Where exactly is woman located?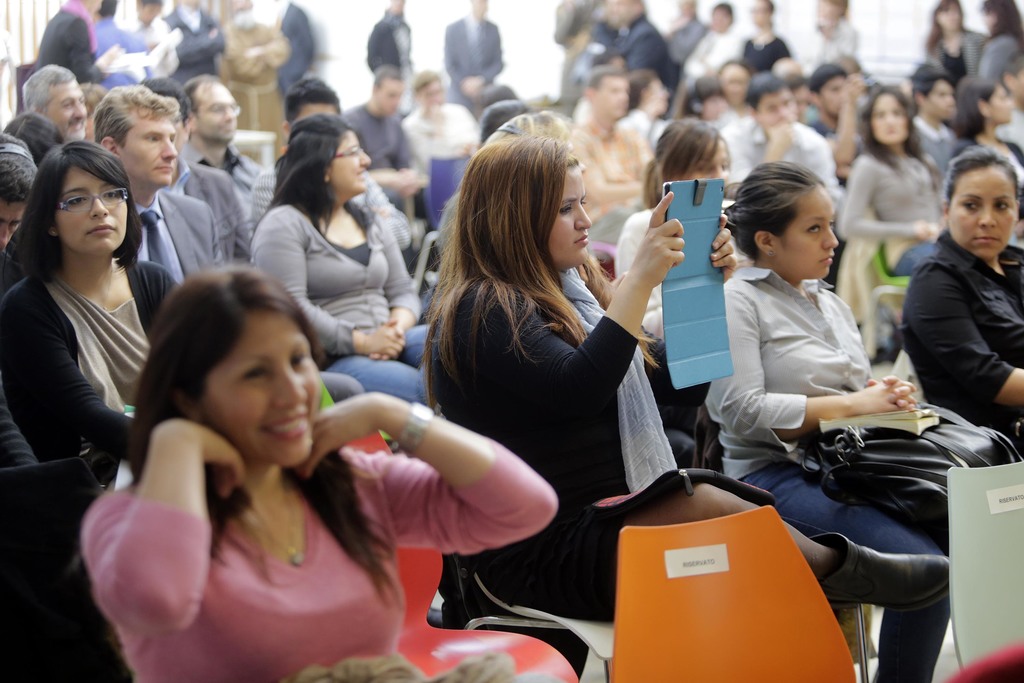
Its bounding box is box(603, 107, 756, 417).
